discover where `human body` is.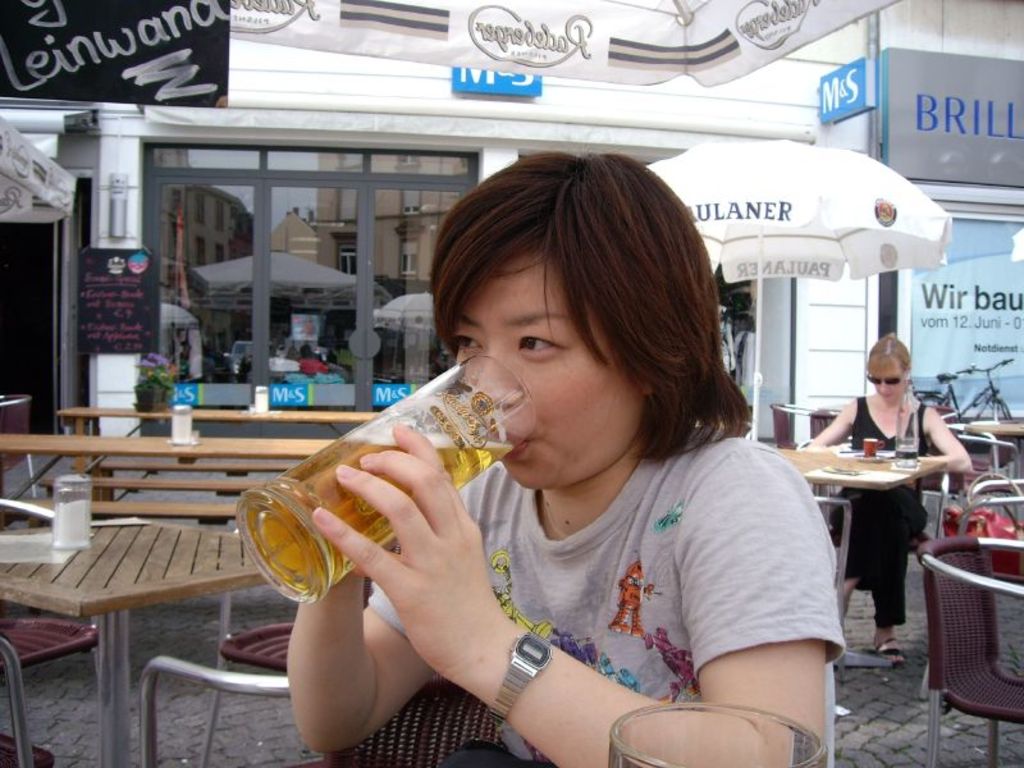
Discovered at left=325, top=349, right=344, bottom=375.
